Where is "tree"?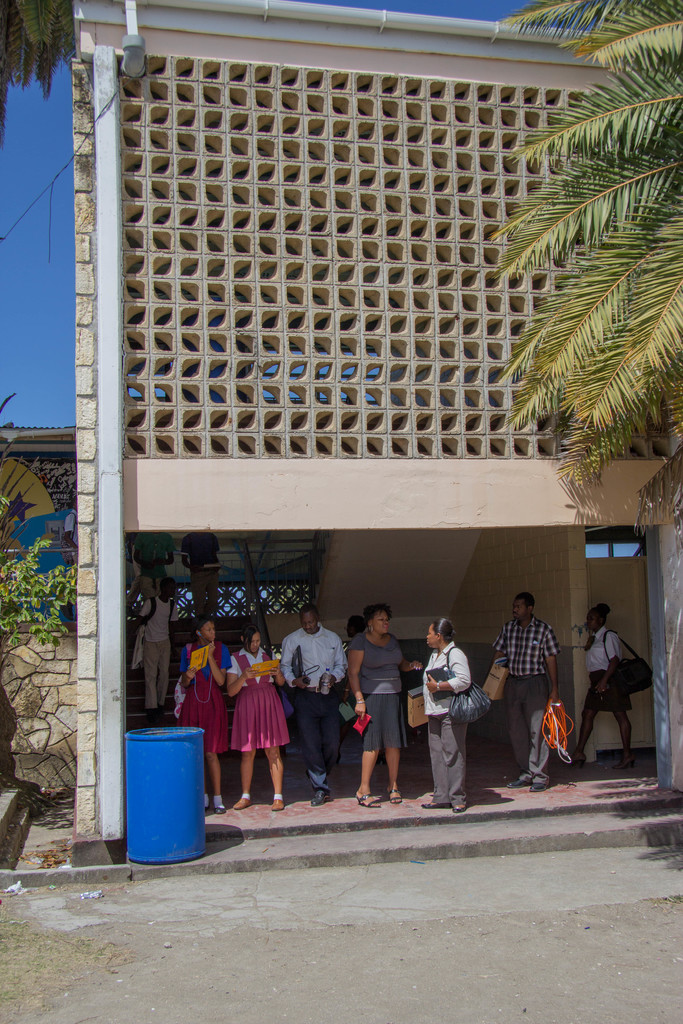
(x1=479, y1=0, x2=682, y2=543).
